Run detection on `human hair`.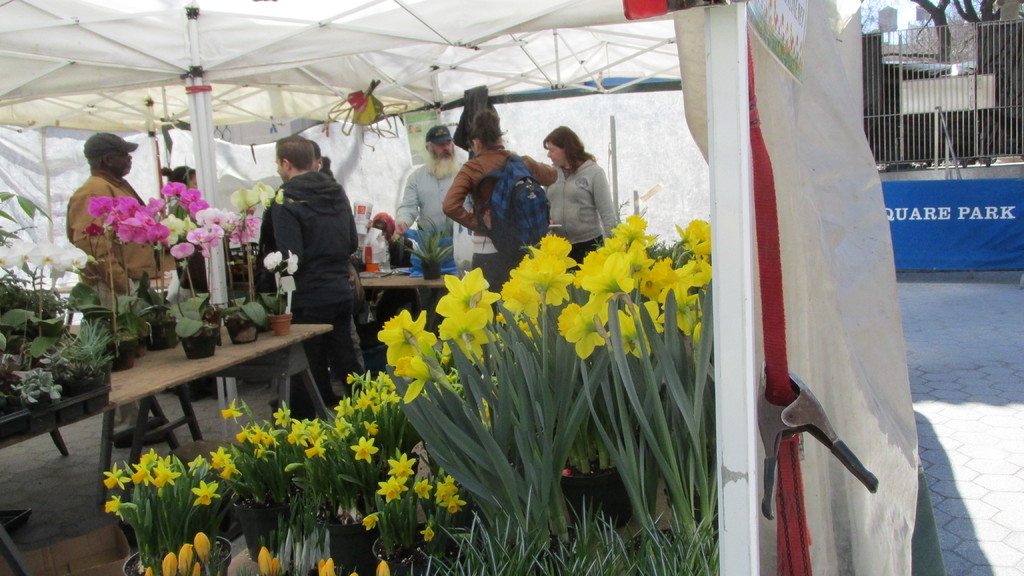
Result: left=277, top=133, right=315, bottom=170.
